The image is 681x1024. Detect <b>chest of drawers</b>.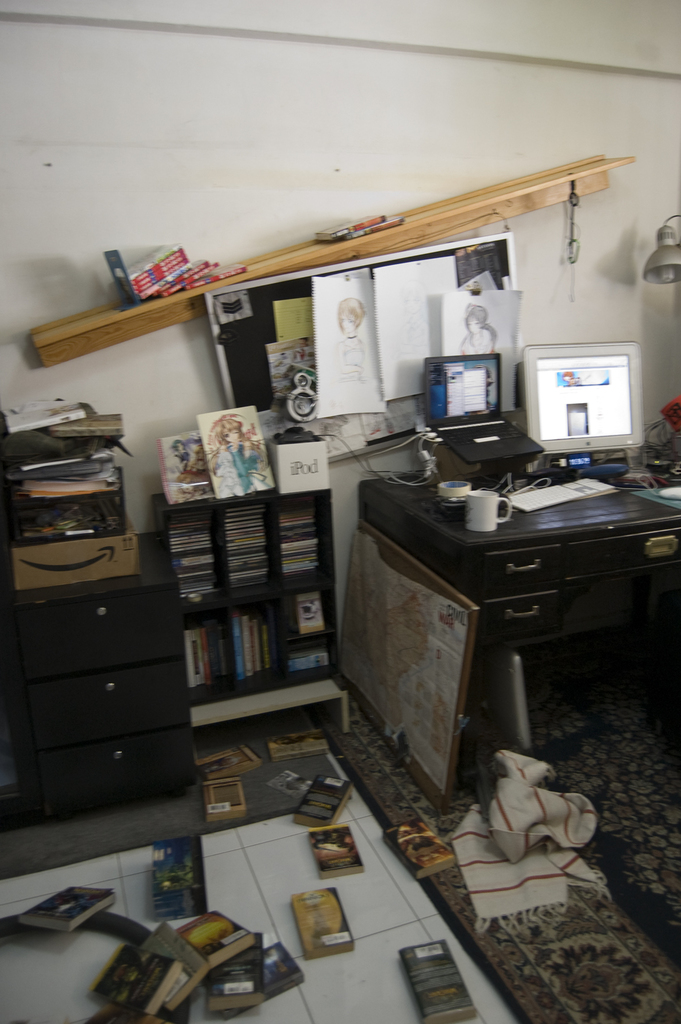
Detection: region(354, 456, 680, 777).
